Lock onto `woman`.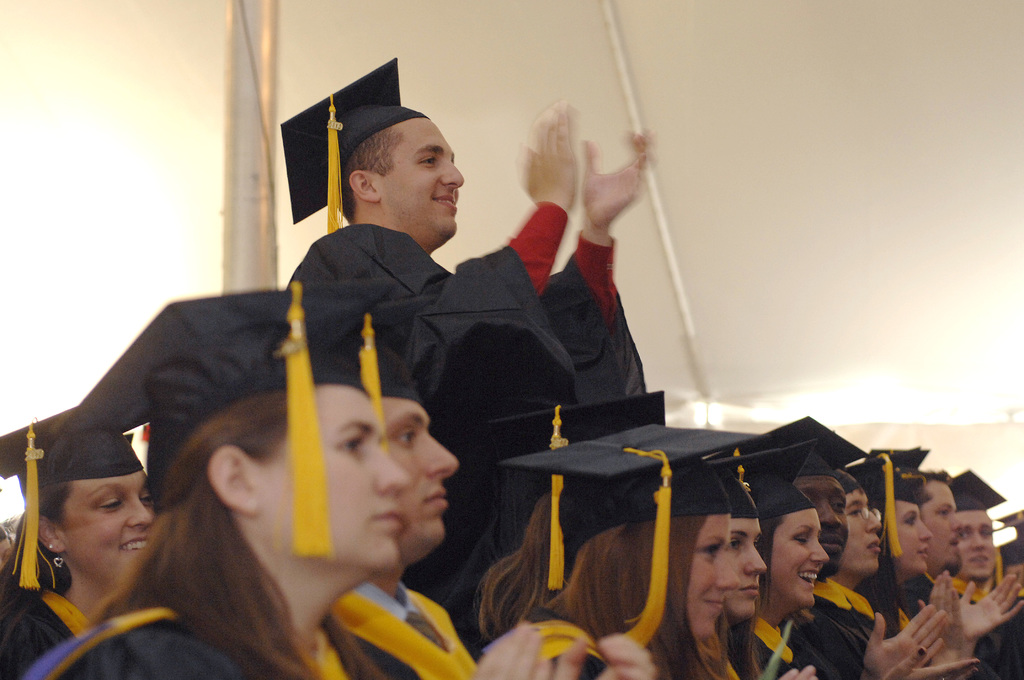
Locked: detection(0, 403, 159, 679).
